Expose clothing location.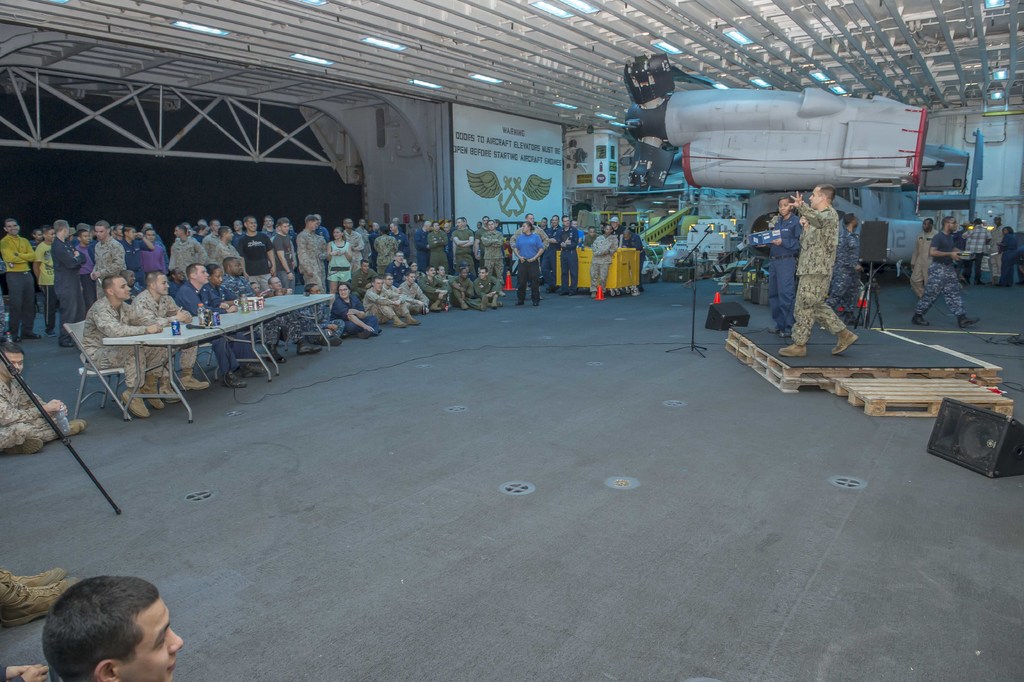
Exposed at (170, 234, 206, 279).
